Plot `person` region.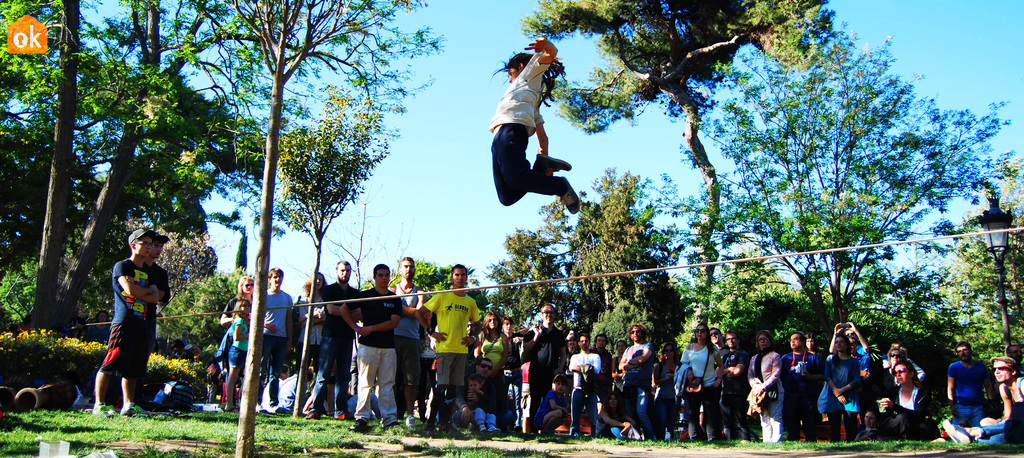
Plotted at Rect(516, 322, 536, 425).
